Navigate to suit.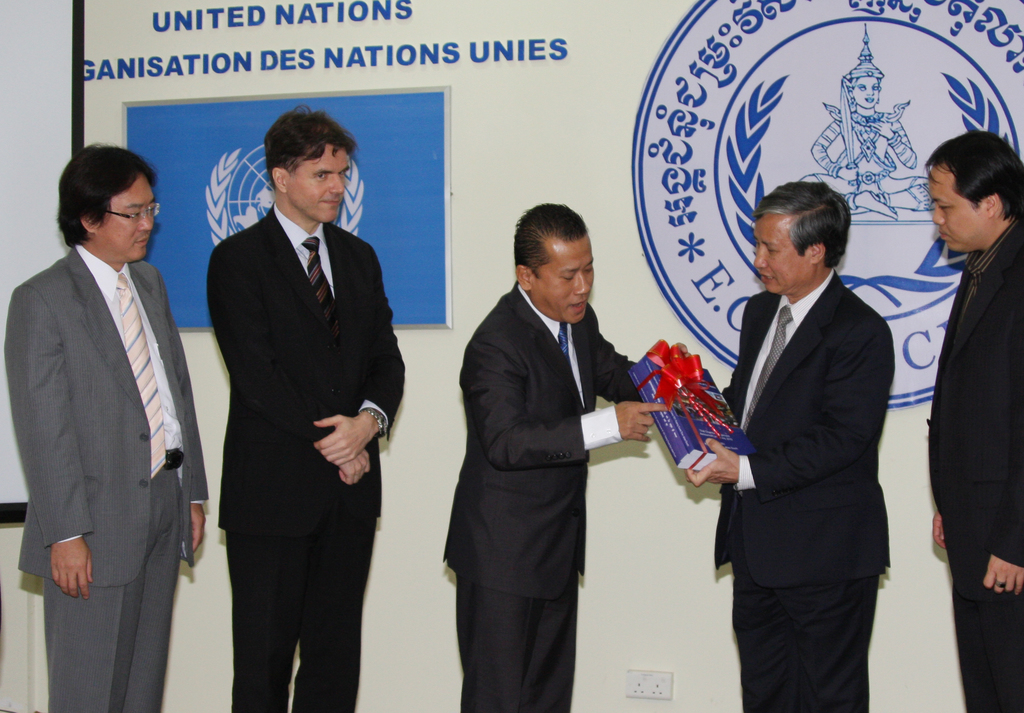
Navigation target: pyautogui.locateOnScreen(925, 213, 1023, 712).
